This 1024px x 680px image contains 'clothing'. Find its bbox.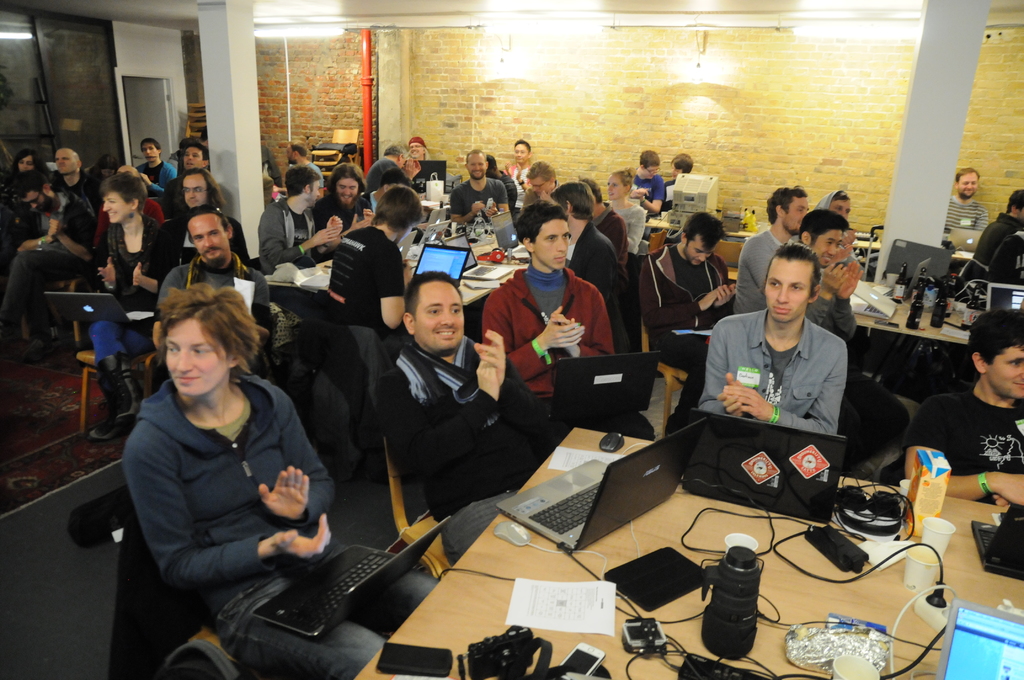
BBox(122, 161, 170, 200).
